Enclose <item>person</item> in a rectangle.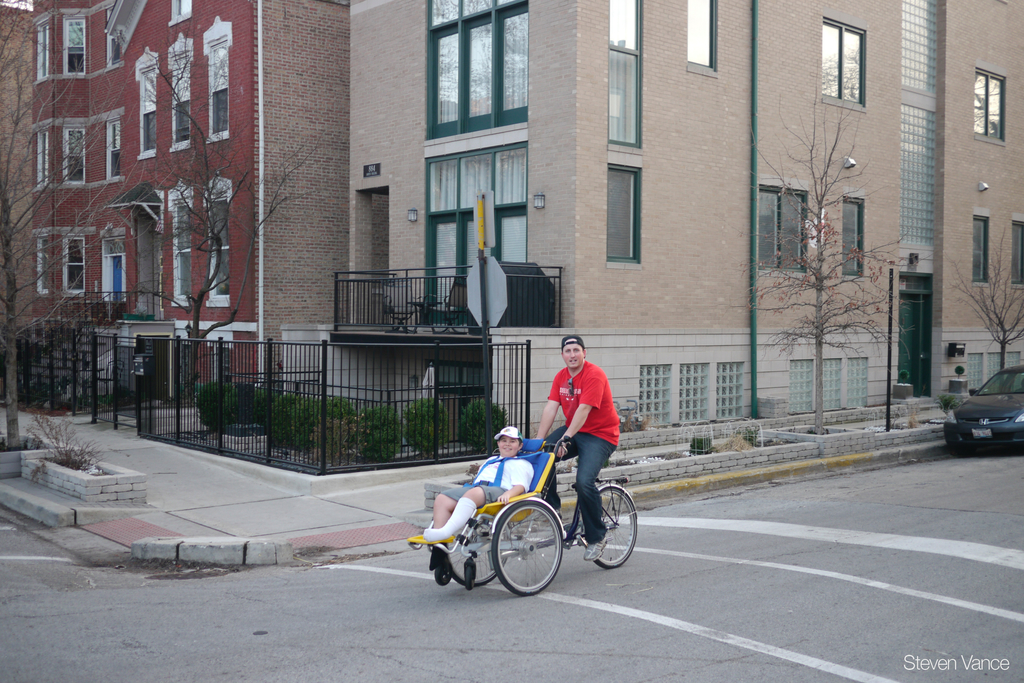
(x1=415, y1=425, x2=533, y2=547).
